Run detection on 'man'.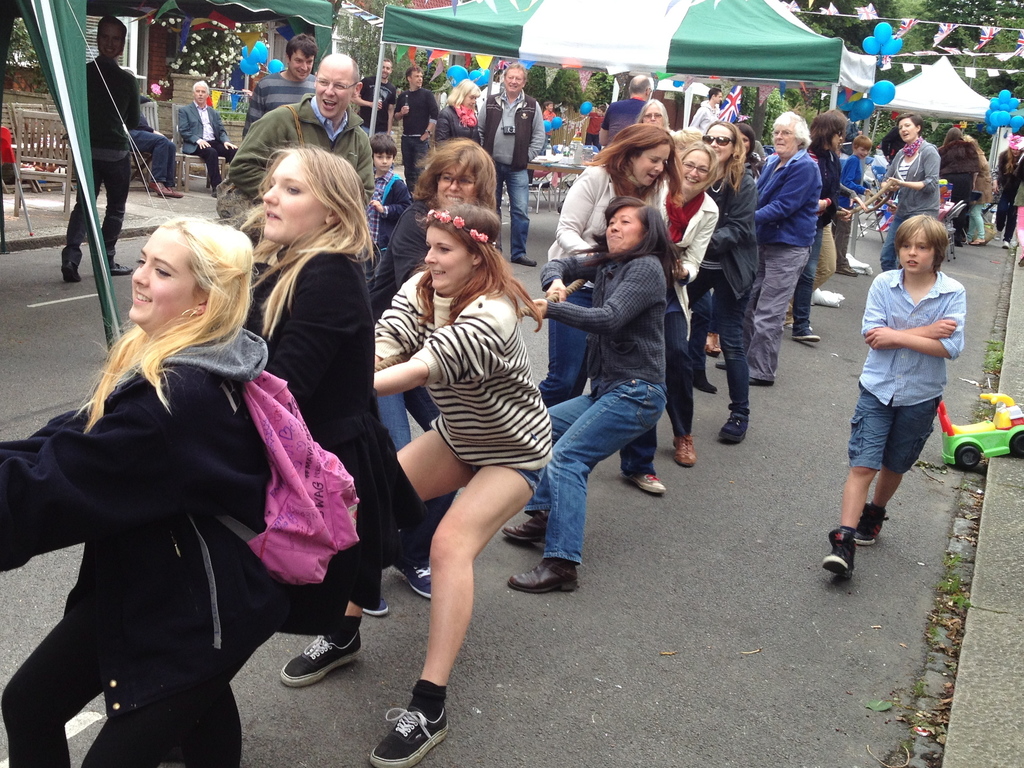
Result: 392,66,444,196.
